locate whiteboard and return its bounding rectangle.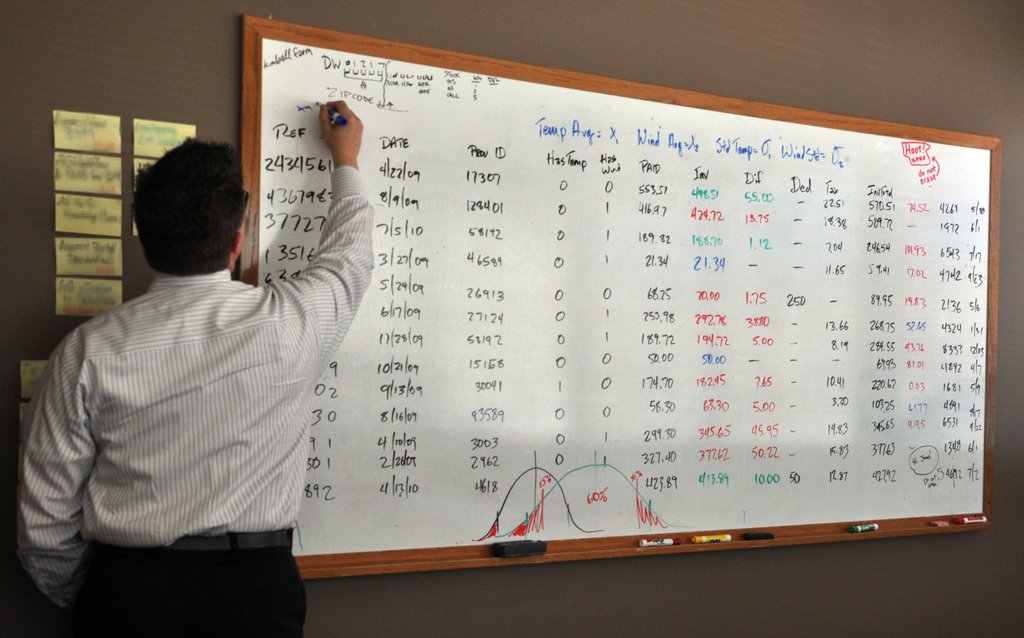
(235, 15, 1007, 573).
